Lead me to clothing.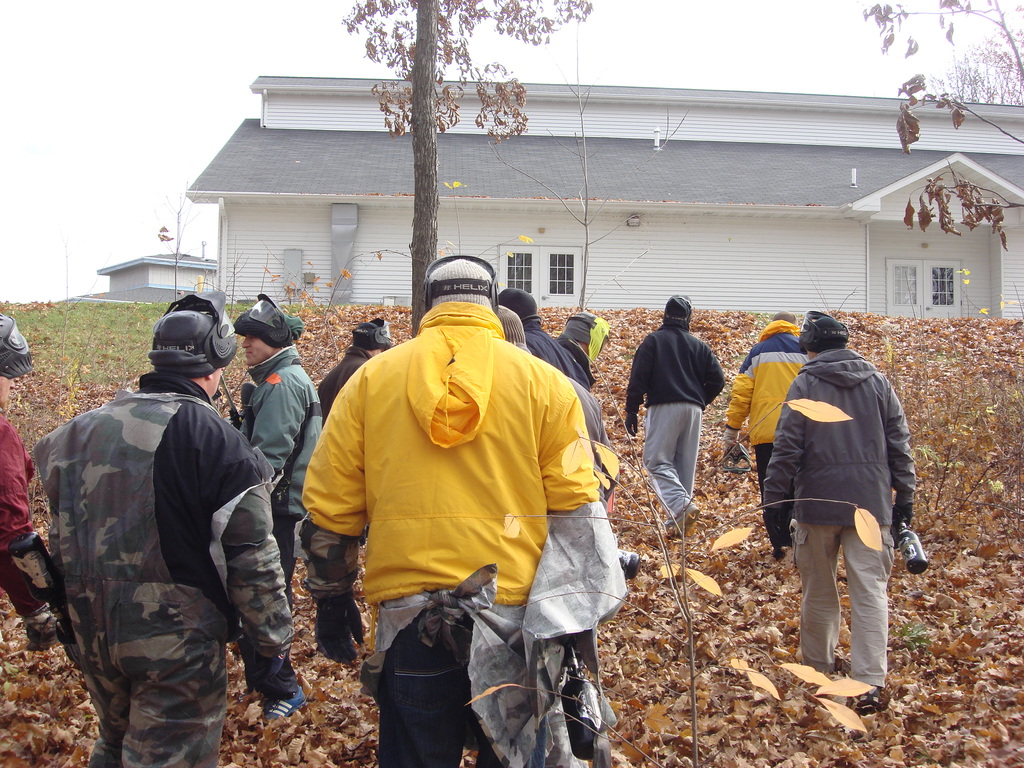
Lead to rect(724, 321, 805, 475).
